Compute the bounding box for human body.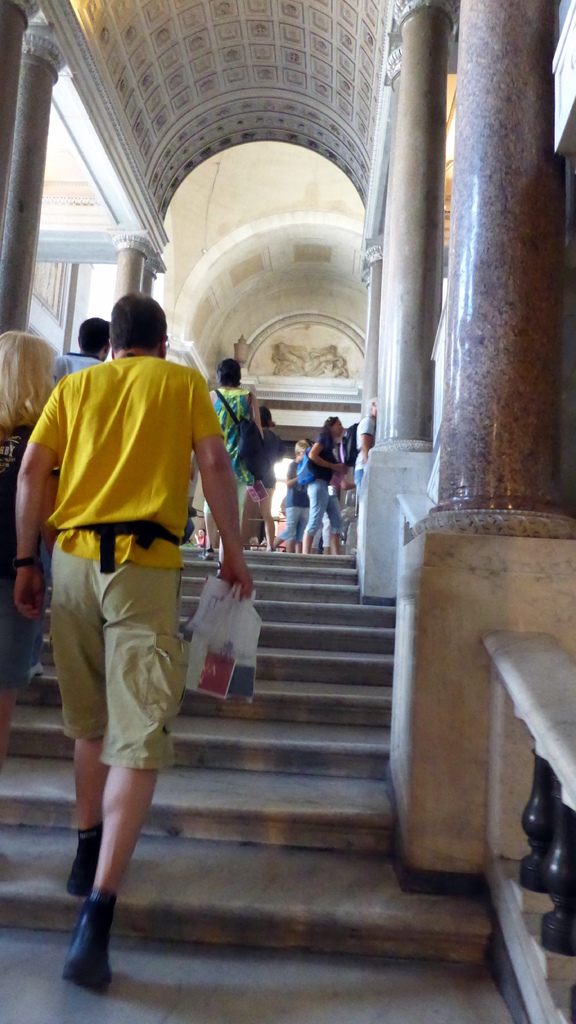
select_region(0, 415, 37, 693).
